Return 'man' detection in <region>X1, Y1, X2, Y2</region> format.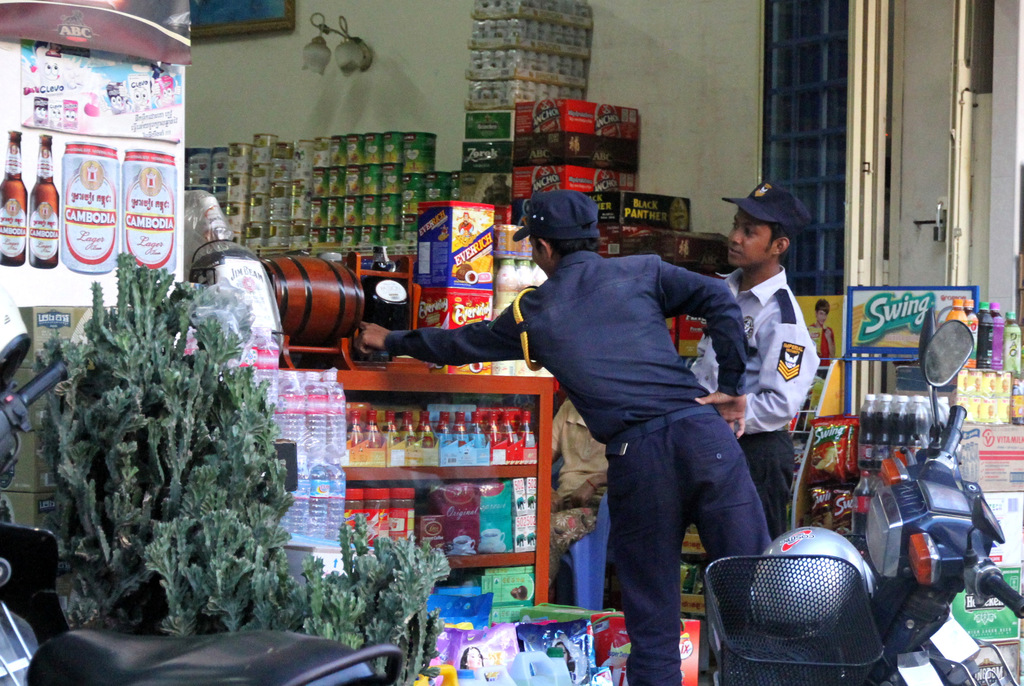
<region>671, 199, 824, 569</region>.
